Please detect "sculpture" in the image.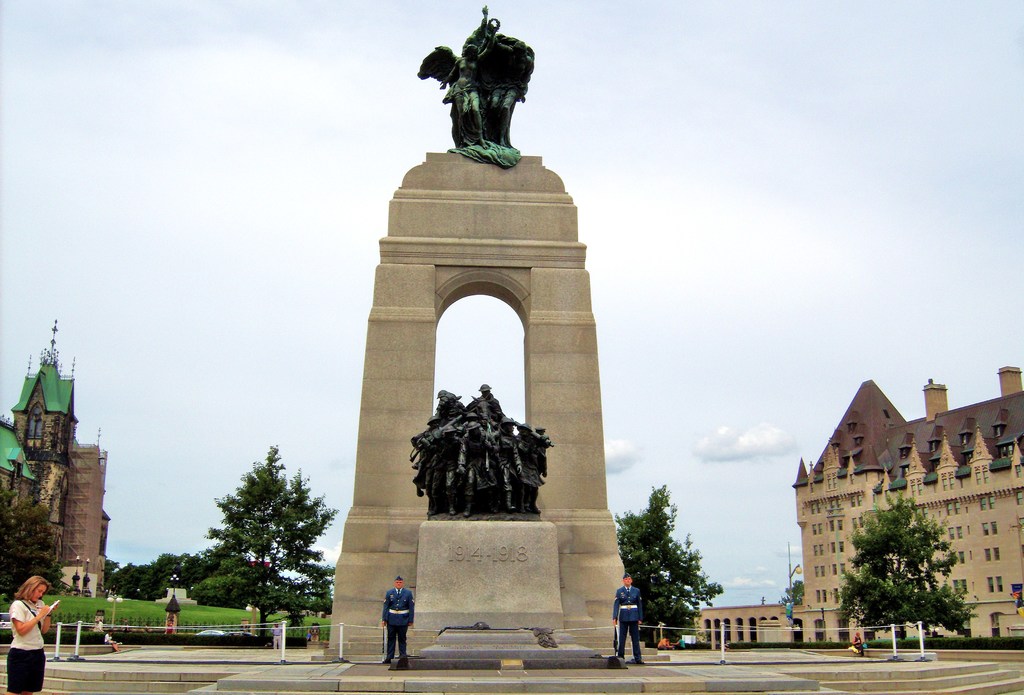
<bbox>419, 9, 547, 162</bbox>.
